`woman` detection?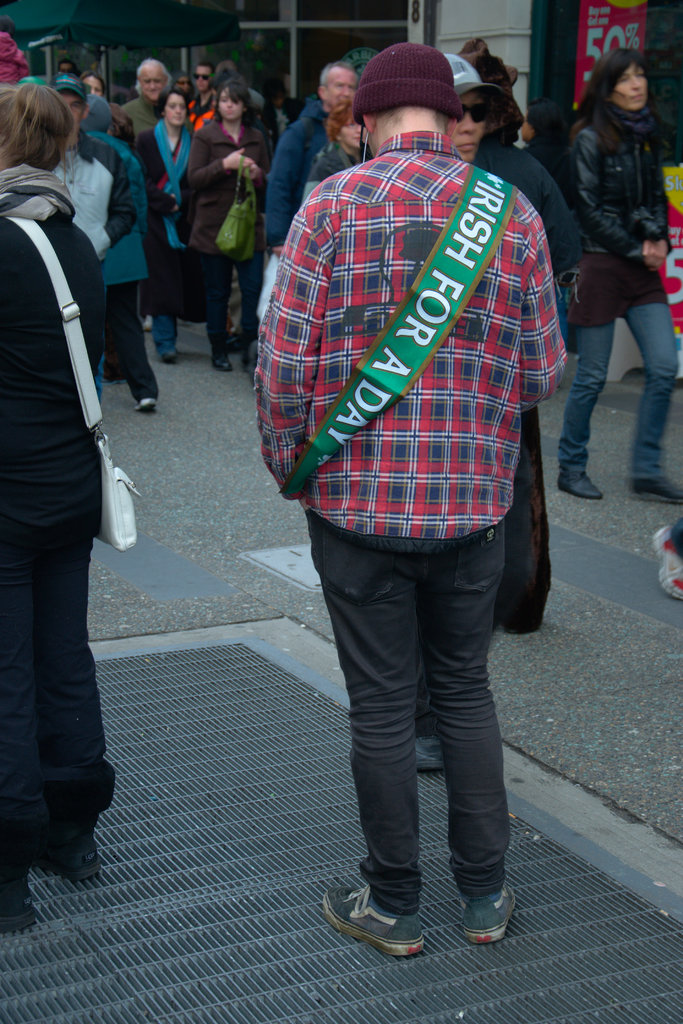
bbox=(134, 87, 197, 362)
